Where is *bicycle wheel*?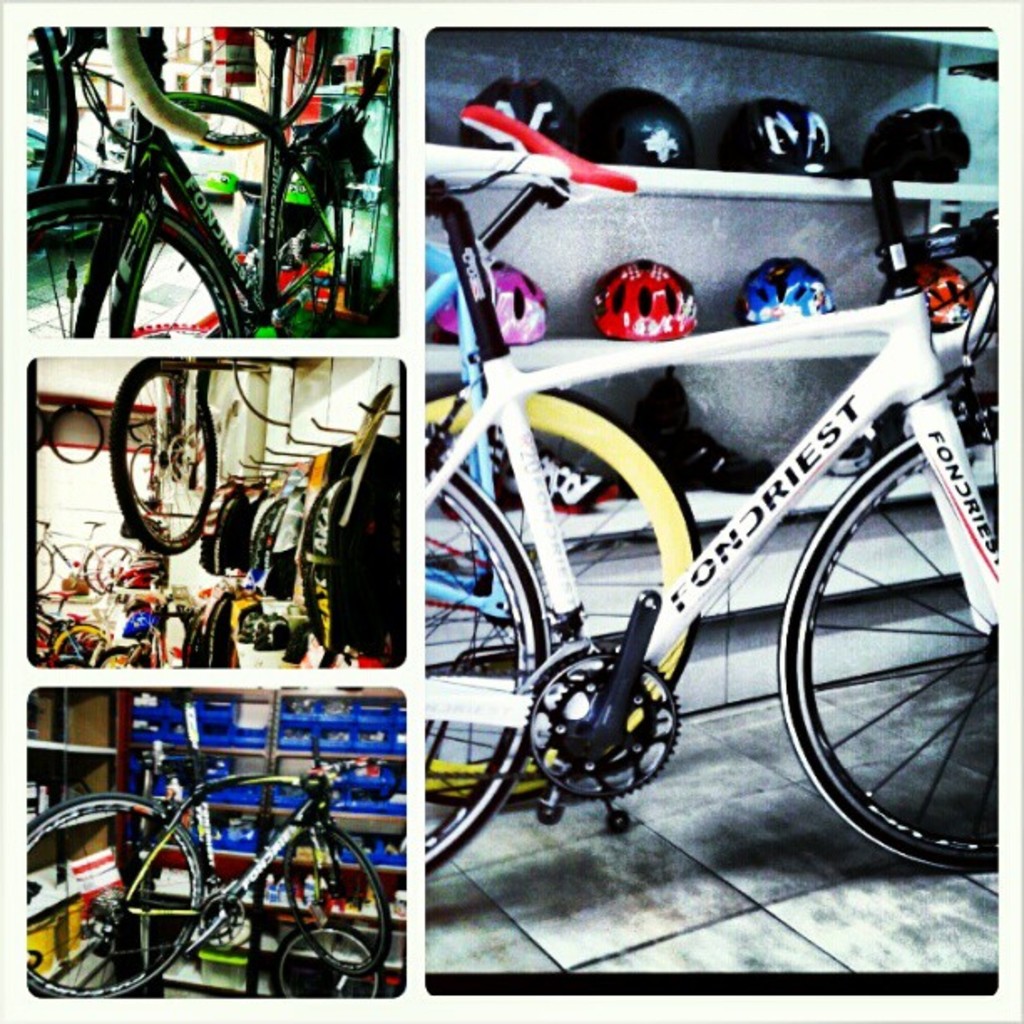
273,922,385,997.
